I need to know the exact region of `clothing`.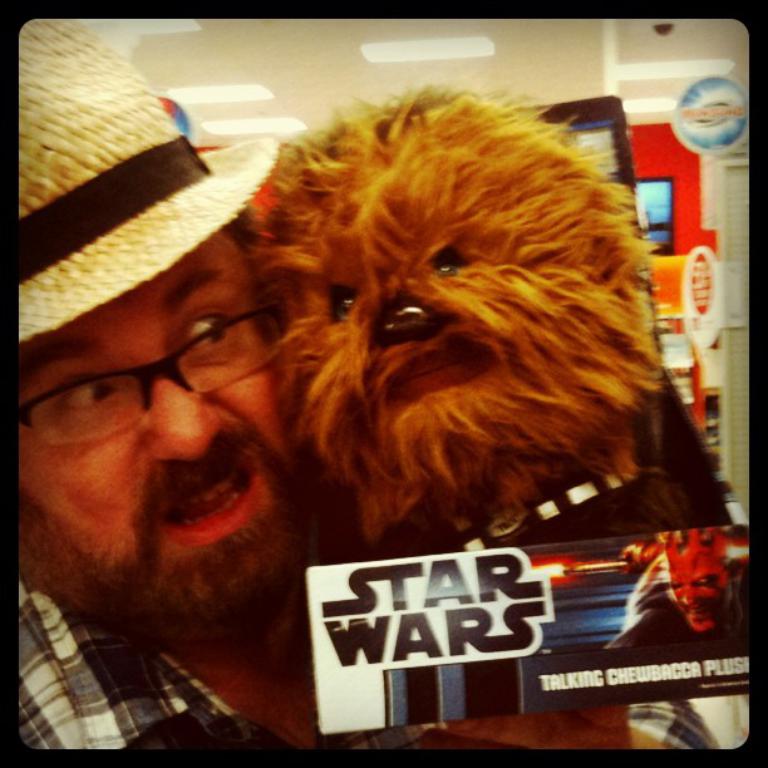
Region: 18, 587, 719, 744.
